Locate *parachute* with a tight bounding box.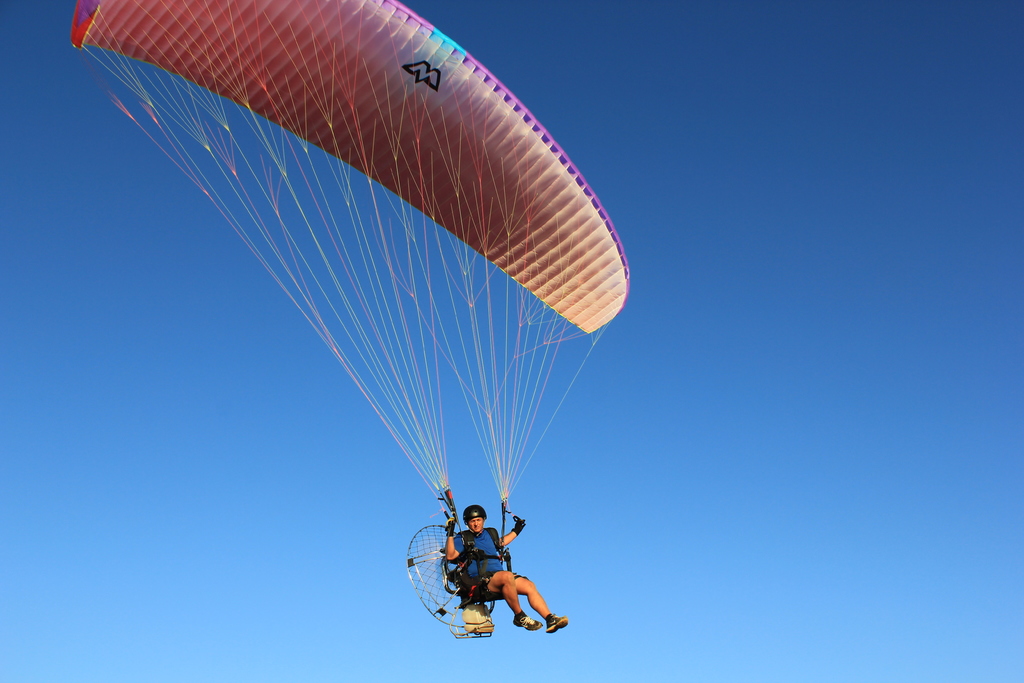
x1=70 y1=0 x2=628 y2=539.
